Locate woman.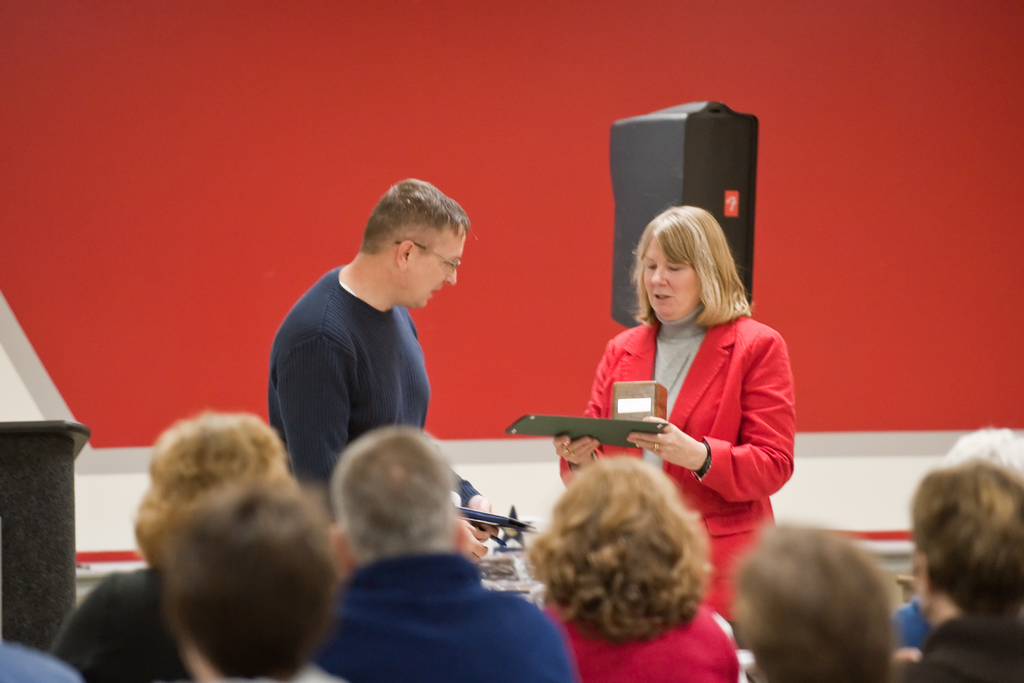
Bounding box: locate(525, 450, 742, 682).
